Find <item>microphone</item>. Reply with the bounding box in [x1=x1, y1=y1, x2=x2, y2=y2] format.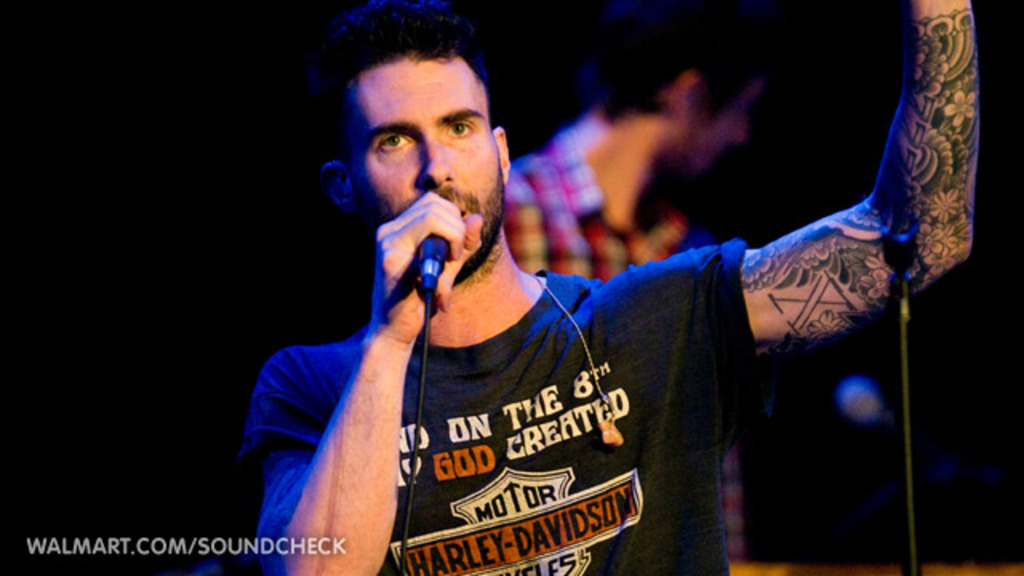
[x1=392, y1=219, x2=451, y2=315].
